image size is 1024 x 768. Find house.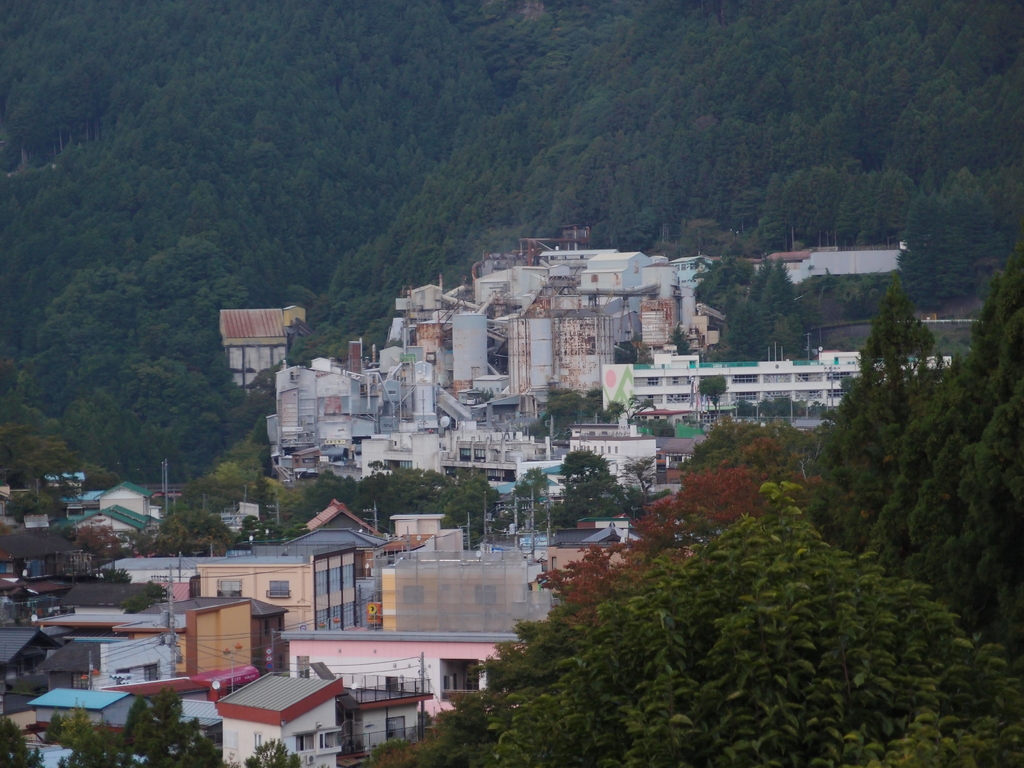
bbox=[815, 245, 918, 346].
